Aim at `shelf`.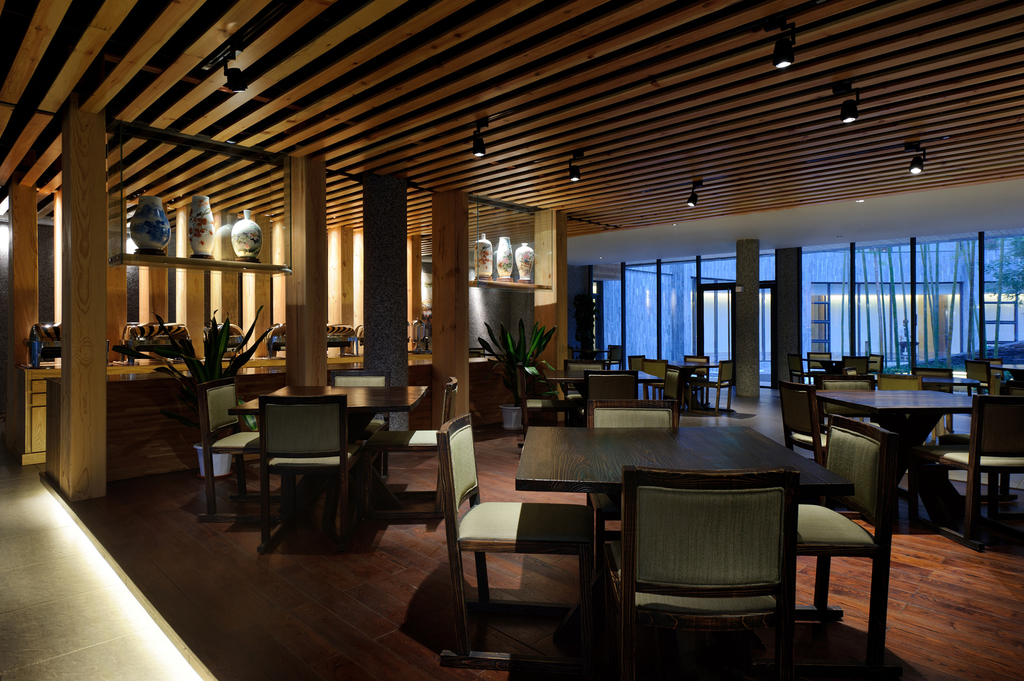
Aimed at Rect(115, 196, 298, 362).
